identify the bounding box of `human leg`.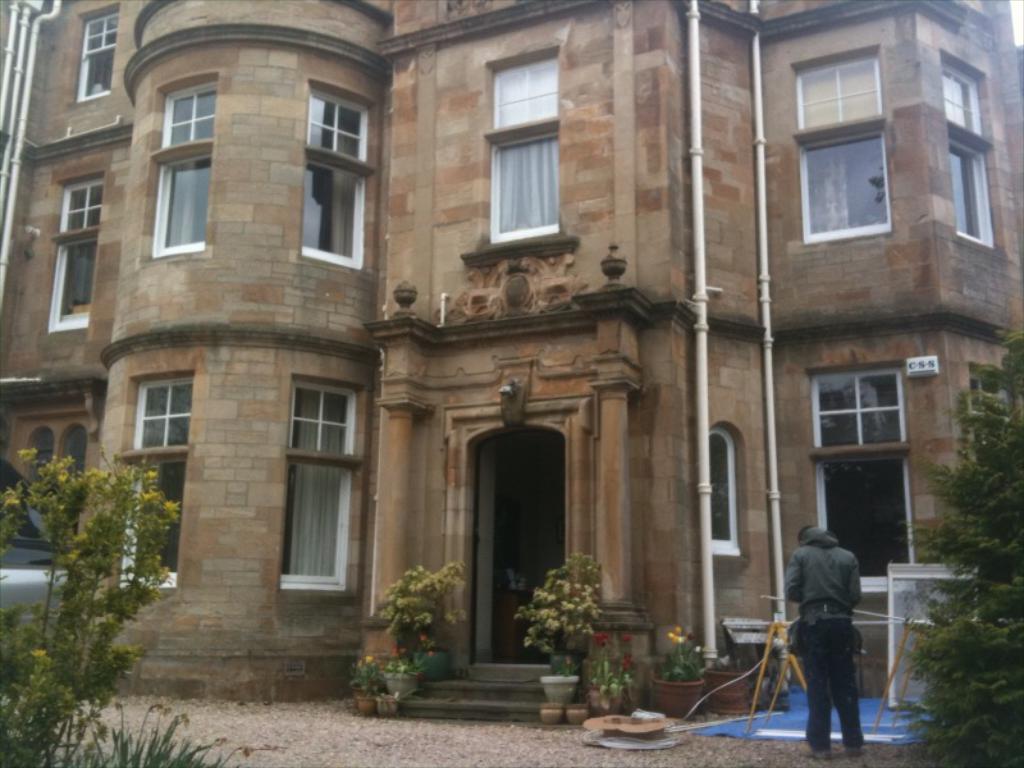
<region>799, 618, 832, 758</region>.
